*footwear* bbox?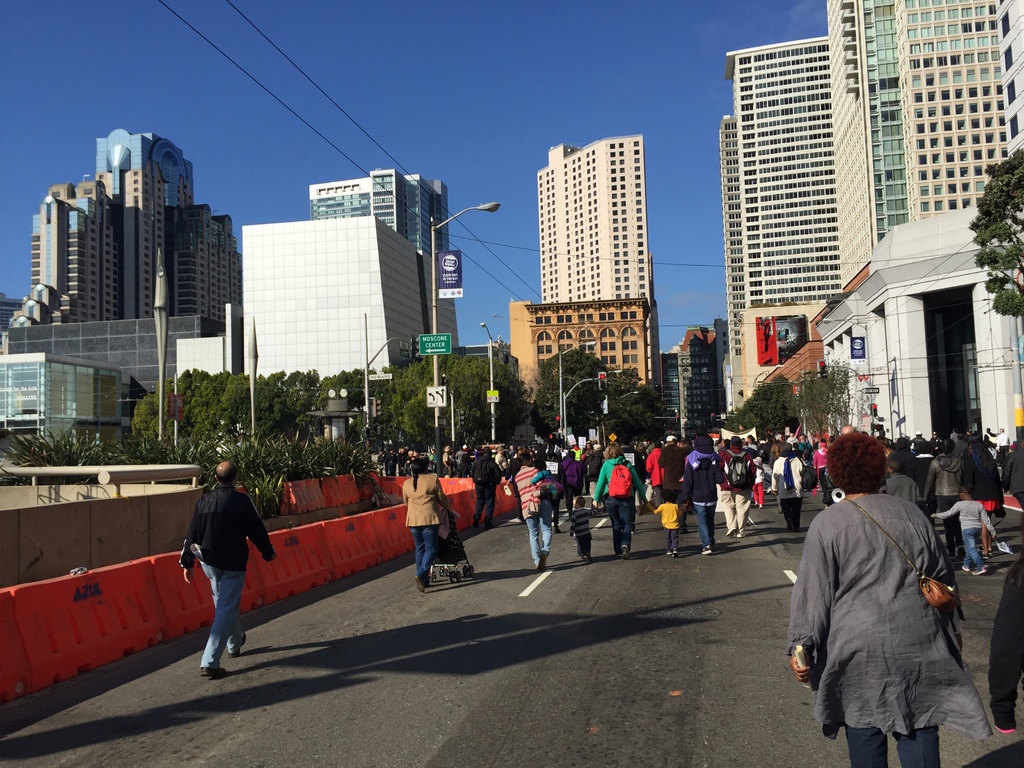
box=[203, 669, 227, 675]
